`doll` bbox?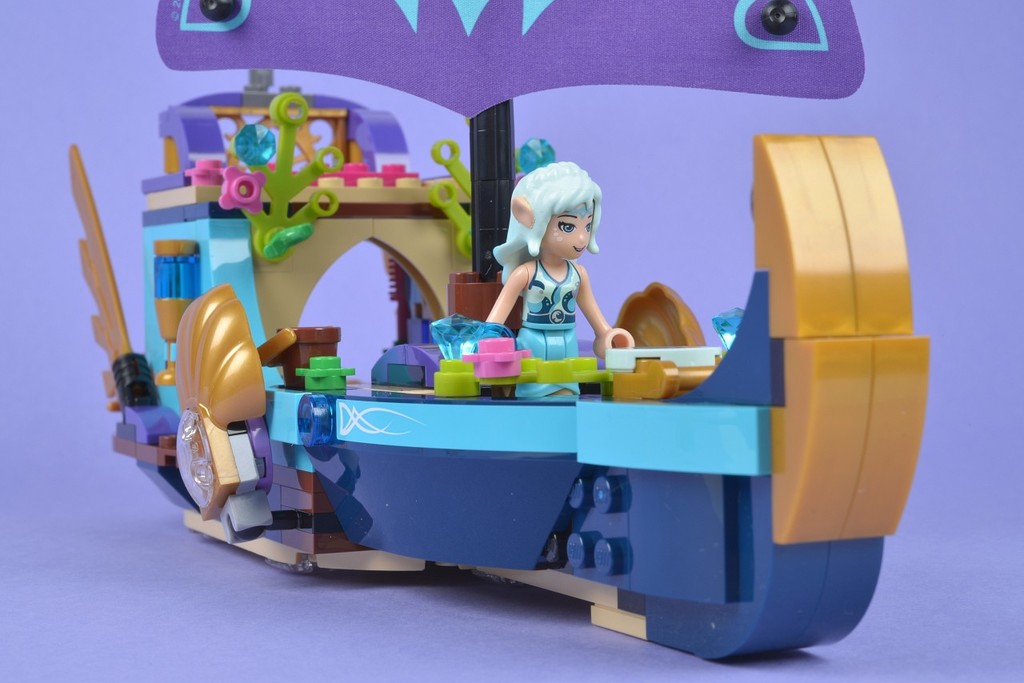
x1=494, y1=153, x2=624, y2=349
